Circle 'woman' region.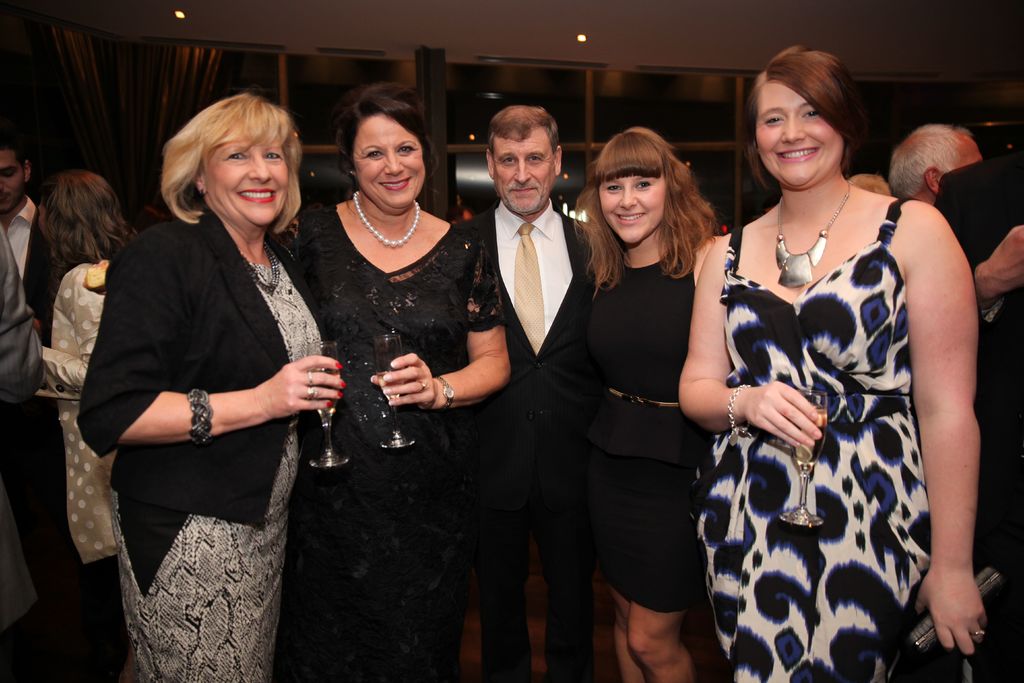
Region: (left=37, top=168, right=134, bottom=629).
